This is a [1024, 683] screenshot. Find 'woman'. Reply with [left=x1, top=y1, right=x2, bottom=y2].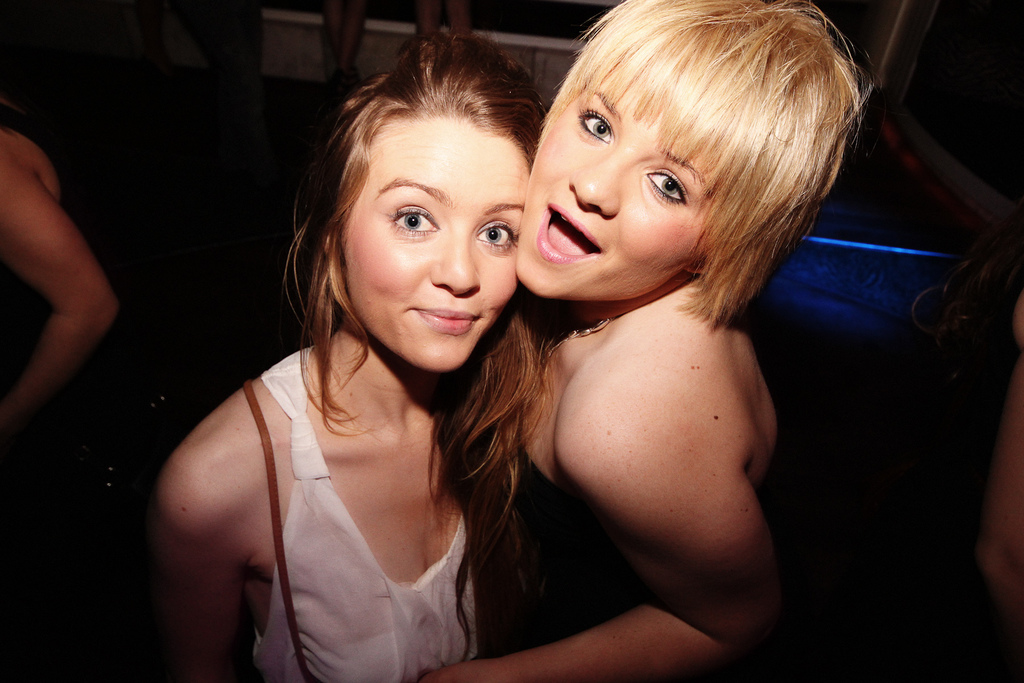
[left=416, top=0, right=881, bottom=682].
